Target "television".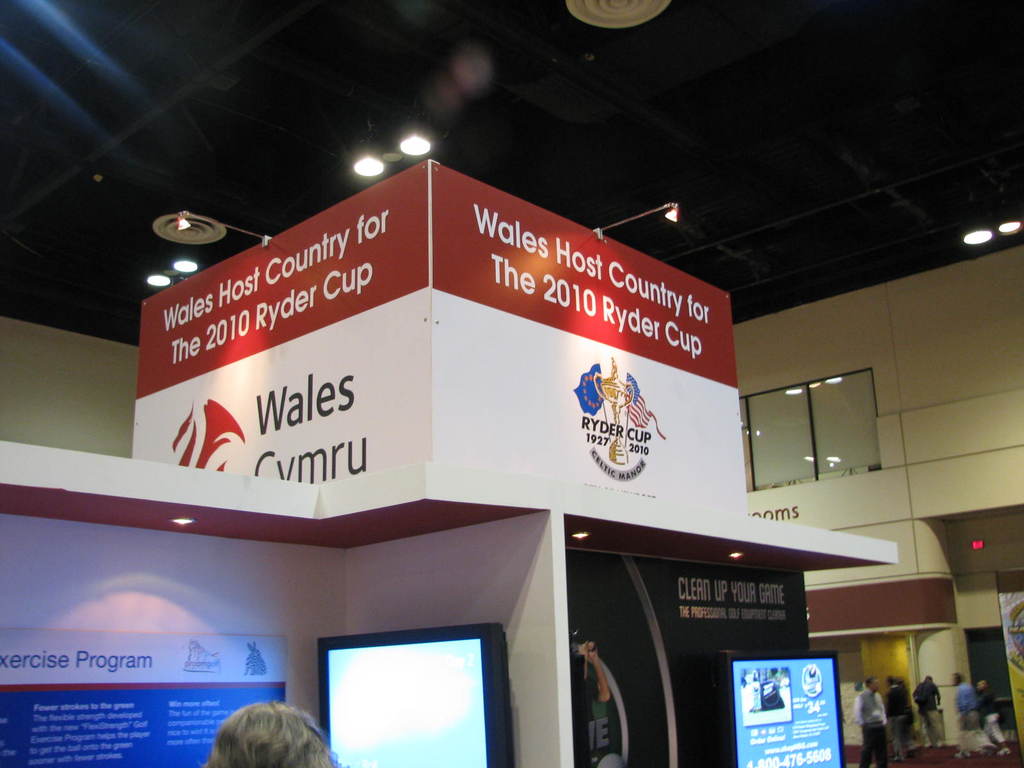
Target region: {"left": 317, "top": 621, "right": 518, "bottom": 767}.
